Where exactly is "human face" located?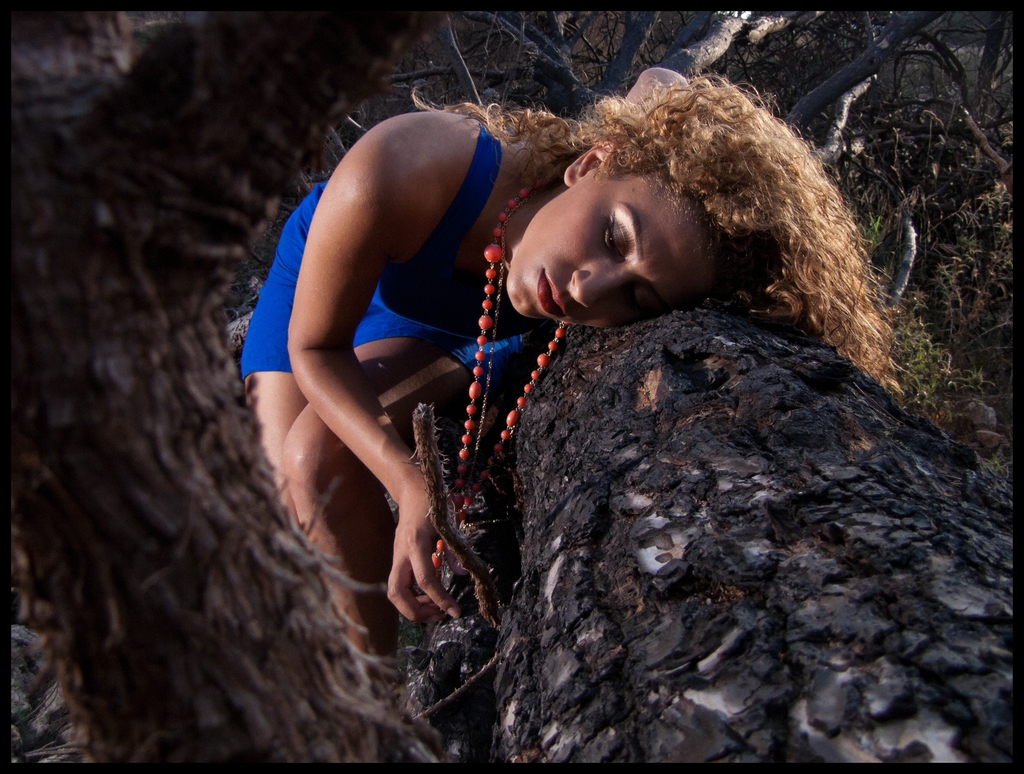
Its bounding box is bbox=(507, 160, 721, 330).
